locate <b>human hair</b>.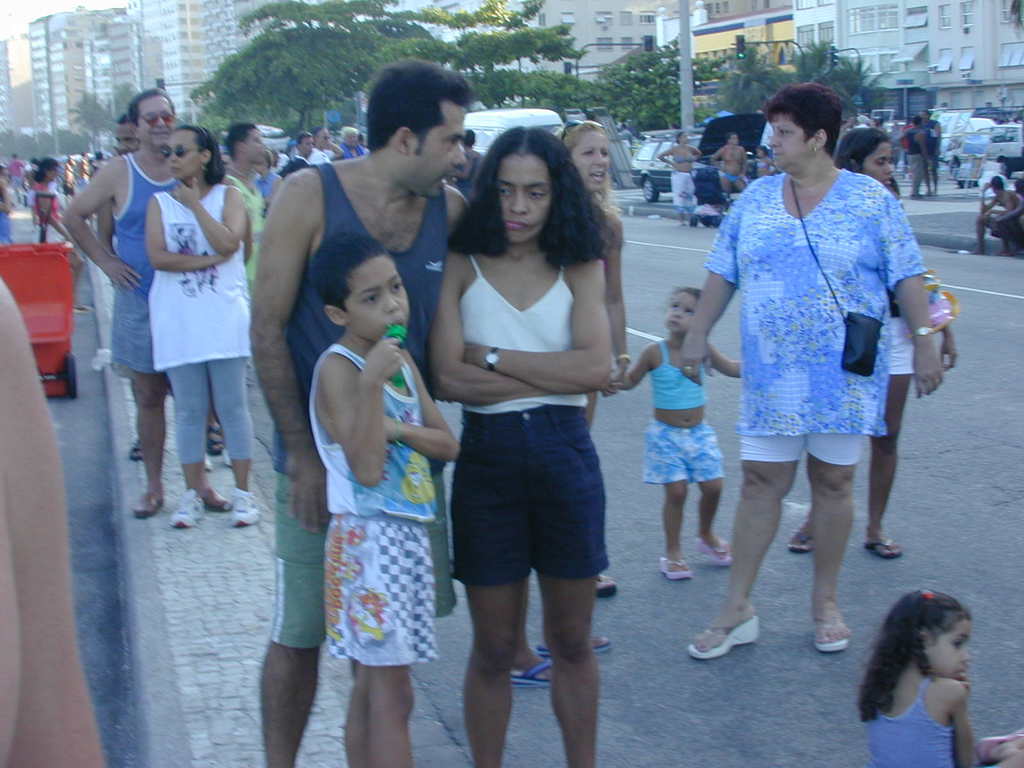
Bounding box: [left=219, top=120, right=259, bottom=161].
